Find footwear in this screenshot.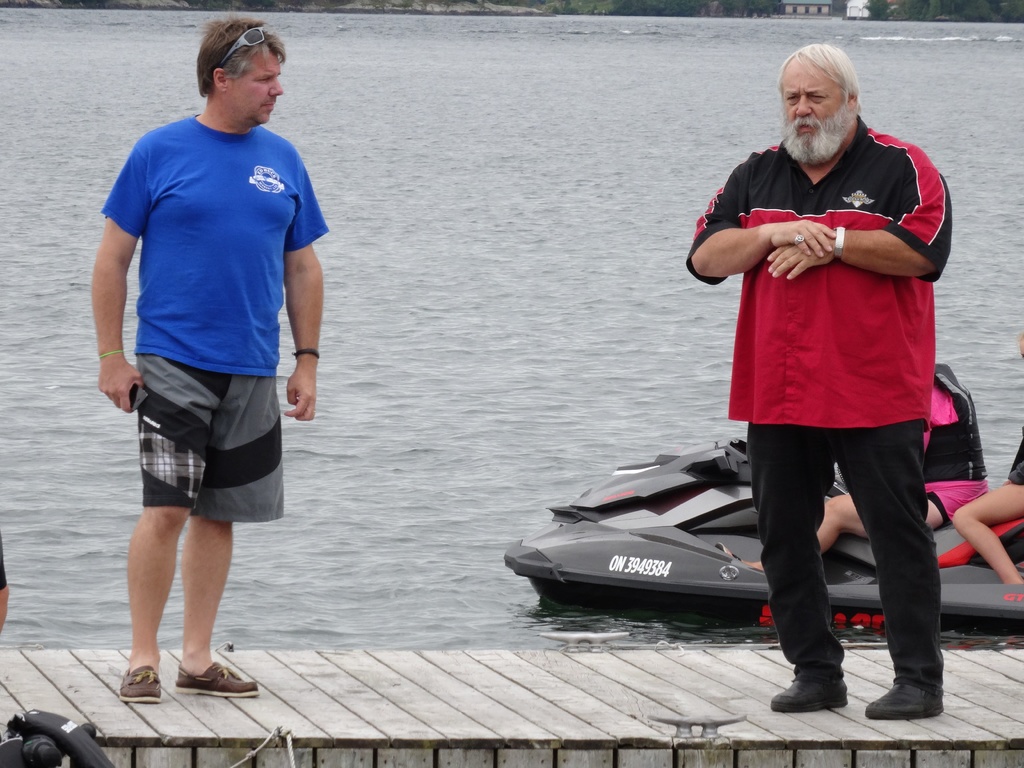
The bounding box for footwear is bbox=[863, 684, 945, 721].
